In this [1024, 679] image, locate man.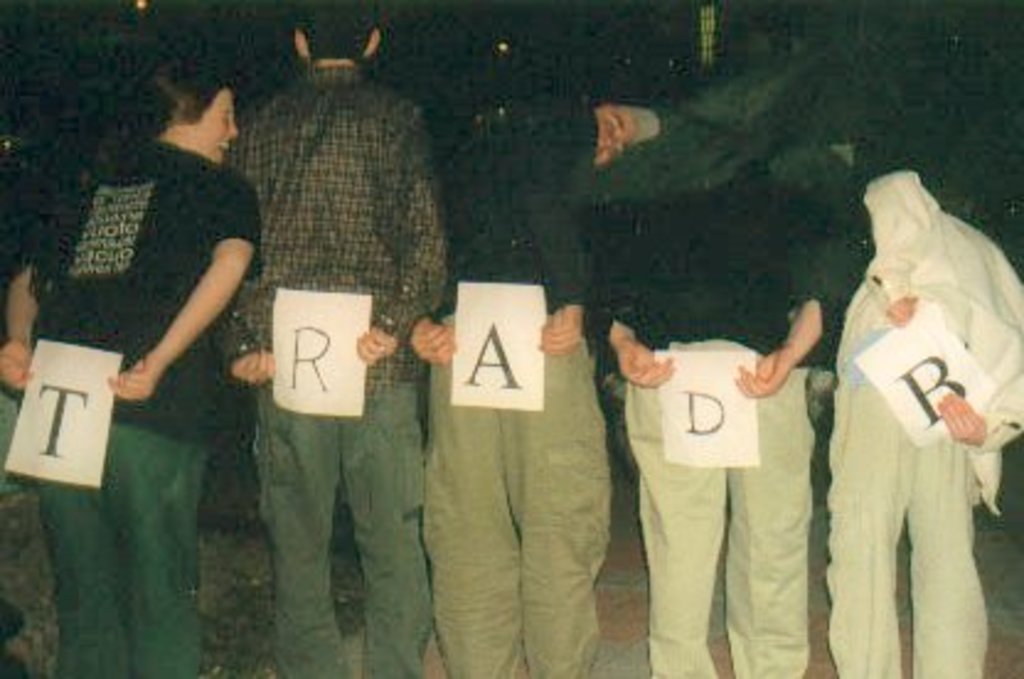
Bounding box: 219,0,450,677.
